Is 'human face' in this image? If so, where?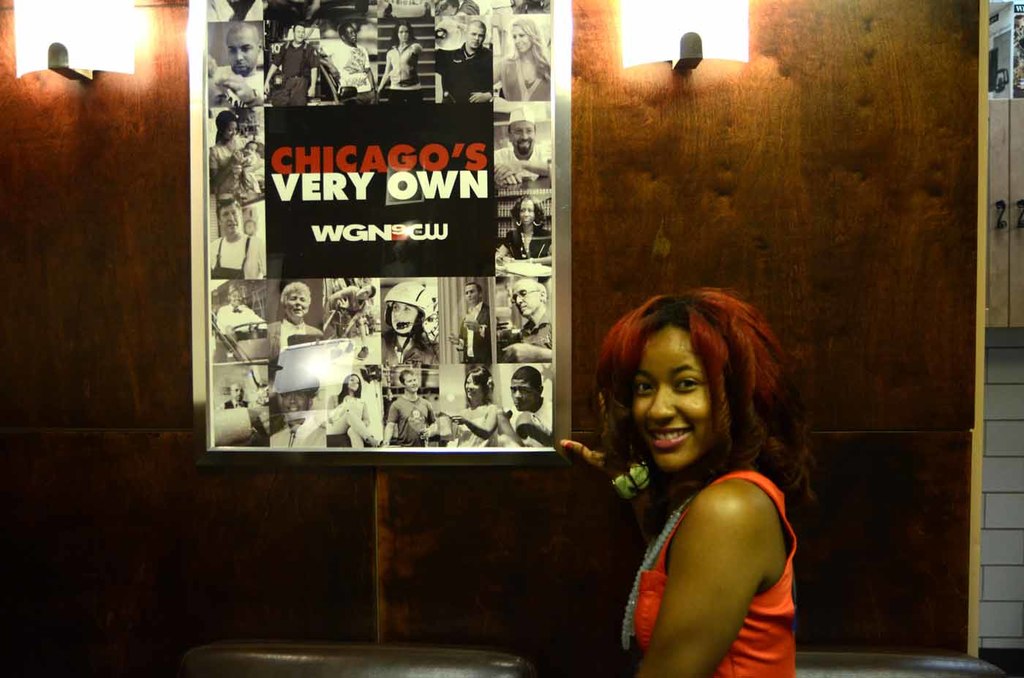
Yes, at BBox(511, 29, 530, 56).
